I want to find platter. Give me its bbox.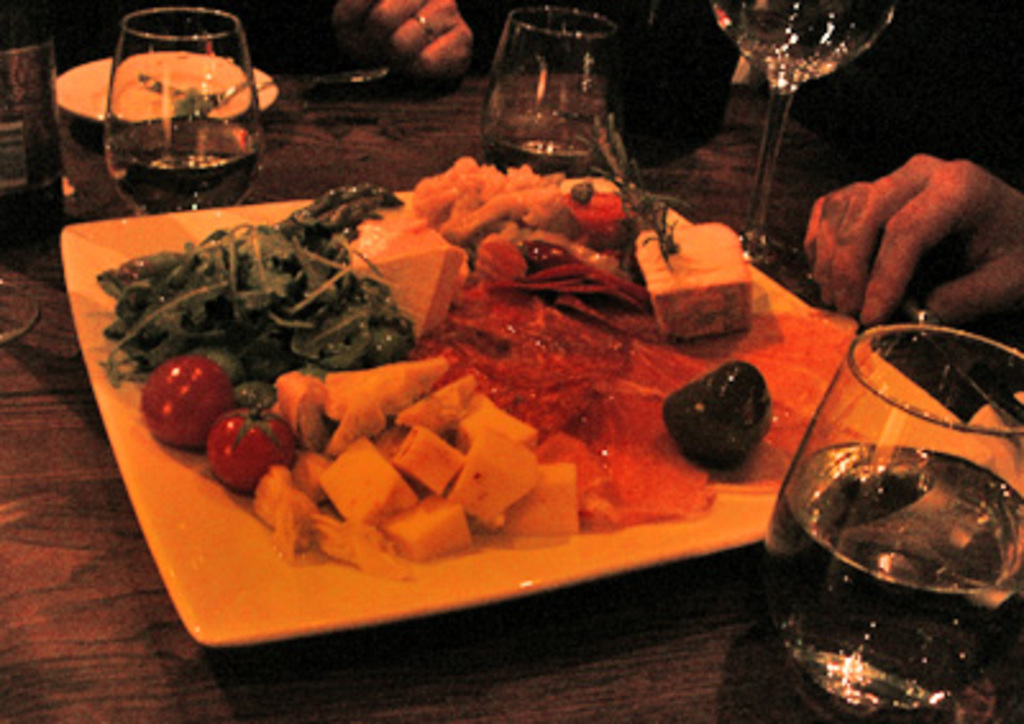
[left=56, top=51, right=274, bottom=123].
